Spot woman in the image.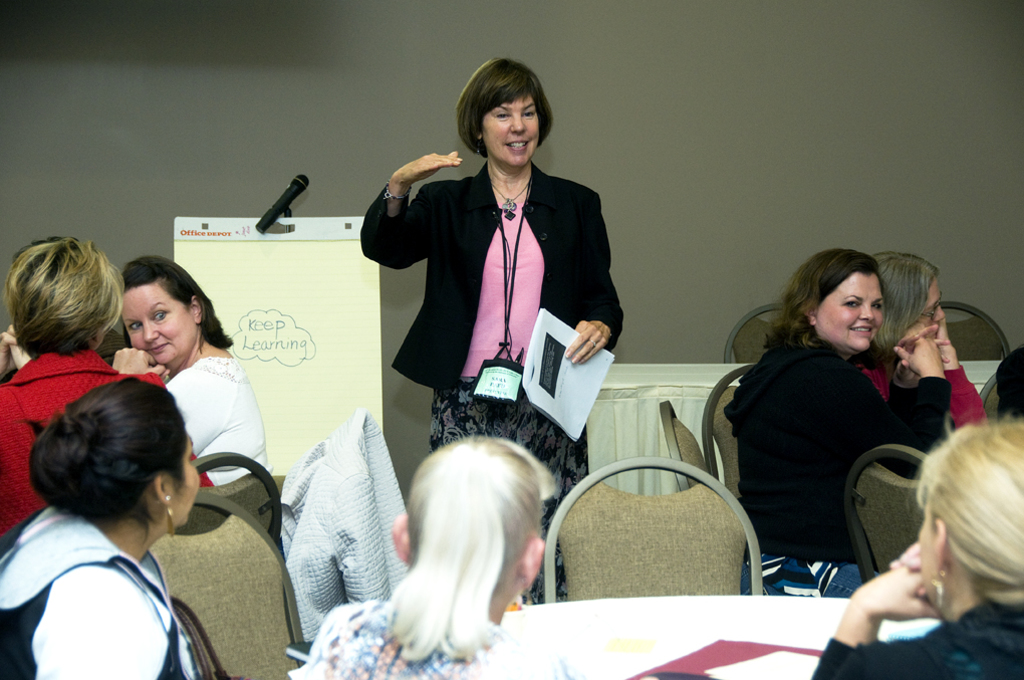
woman found at 0, 229, 220, 555.
